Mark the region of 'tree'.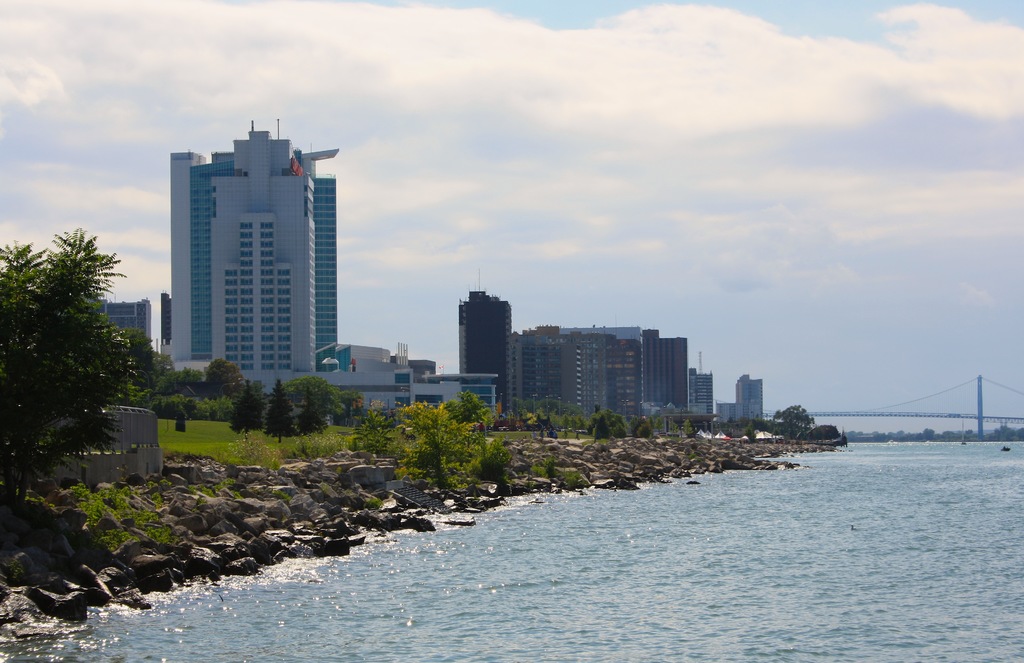
Region: 774:403:819:451.
